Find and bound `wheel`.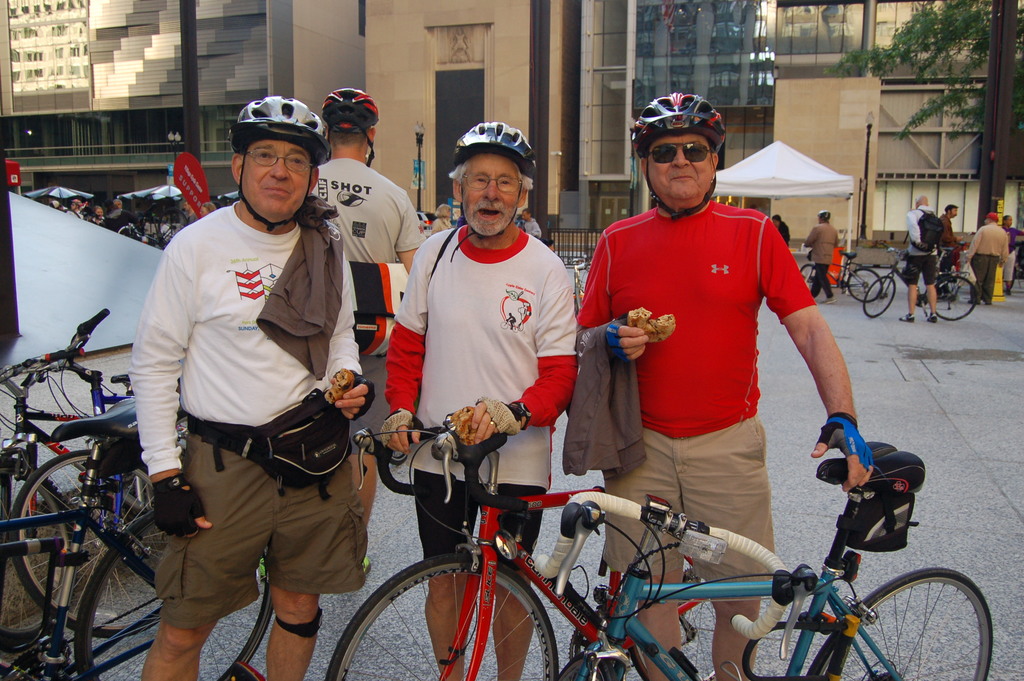
Bound: {"x1": 862, "y1": 275, "x2": 894, "y2": 315}.
